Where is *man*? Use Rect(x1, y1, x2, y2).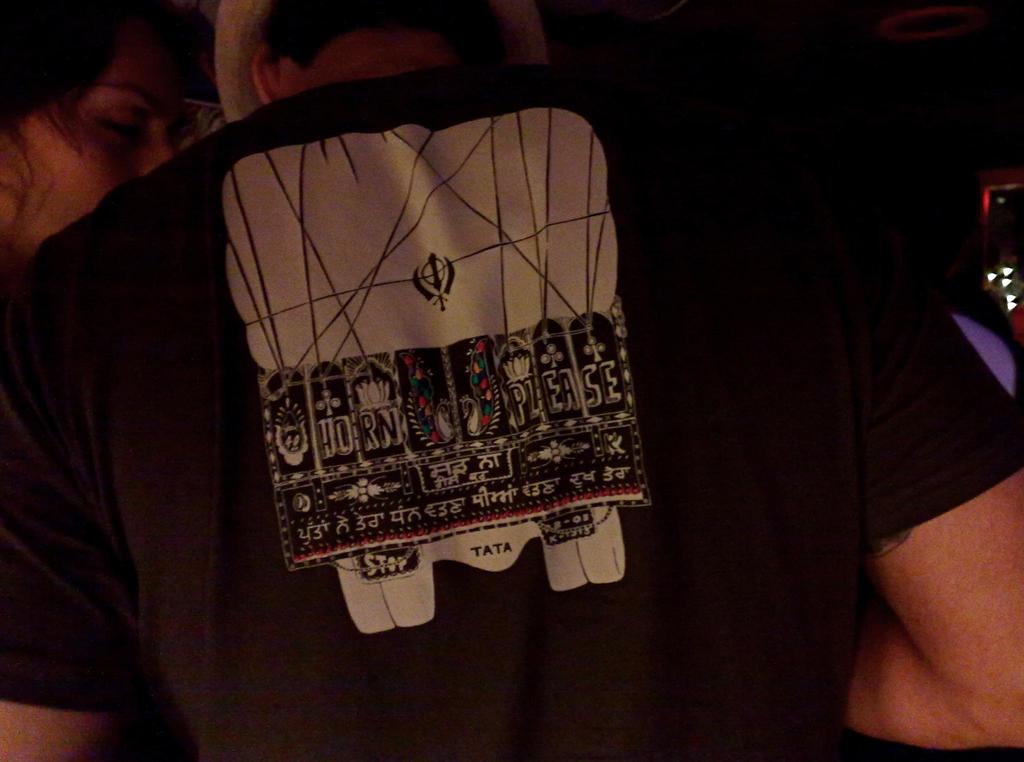
Rect(0, 0, 1023, 761).
